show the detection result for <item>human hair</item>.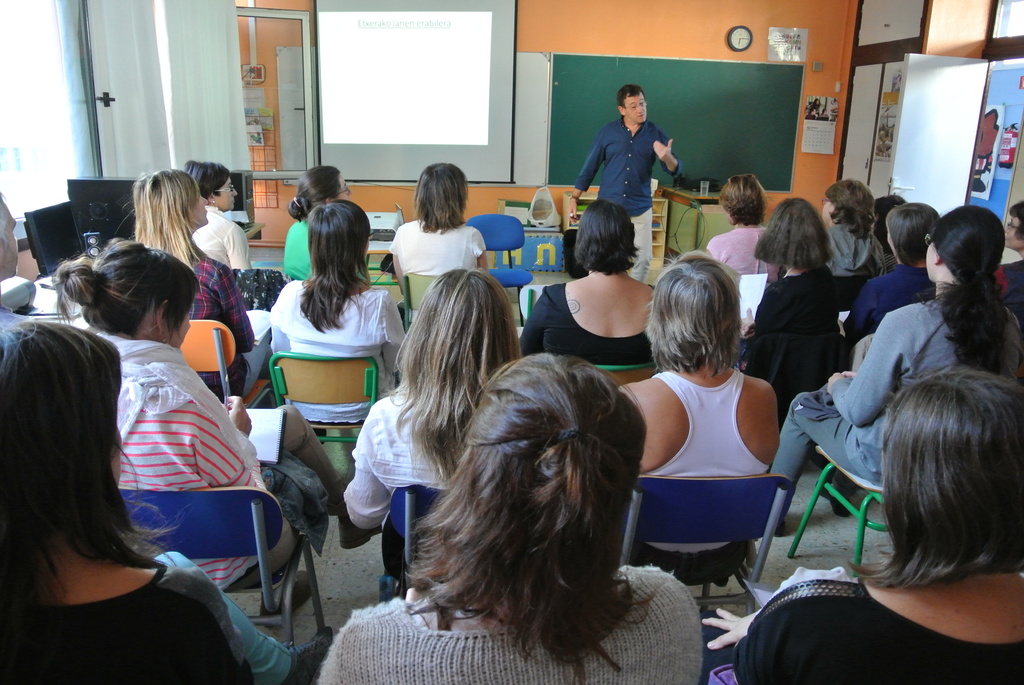
932/204/1002/372.
